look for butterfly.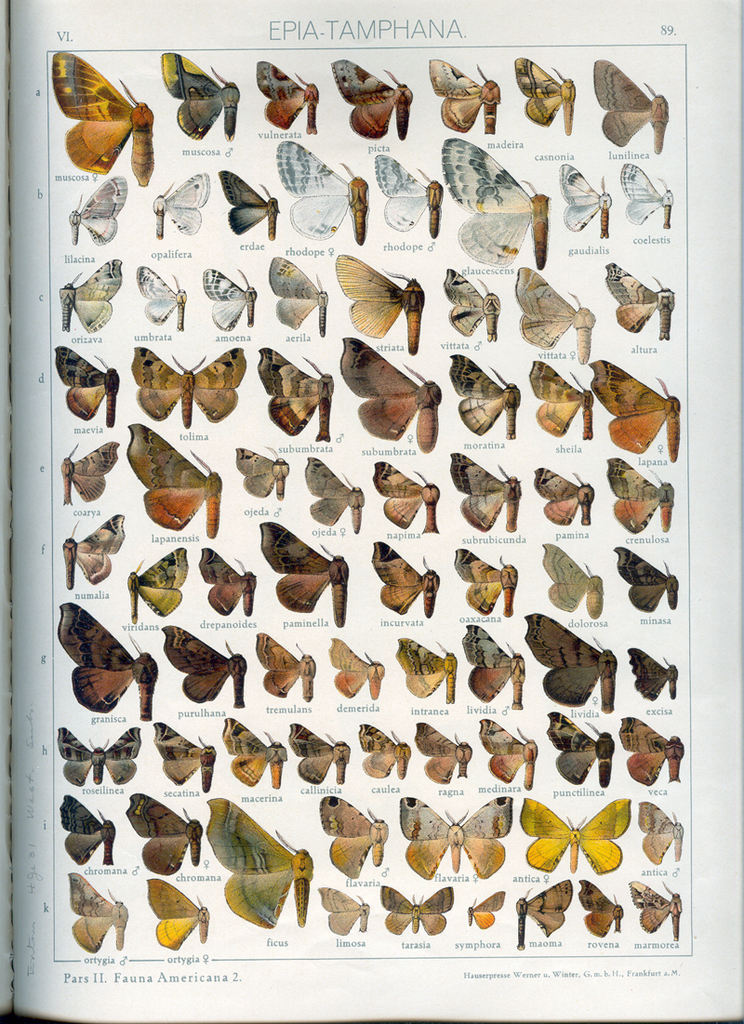
Found: x1=326 y1=56 x2=412 y2=139.
